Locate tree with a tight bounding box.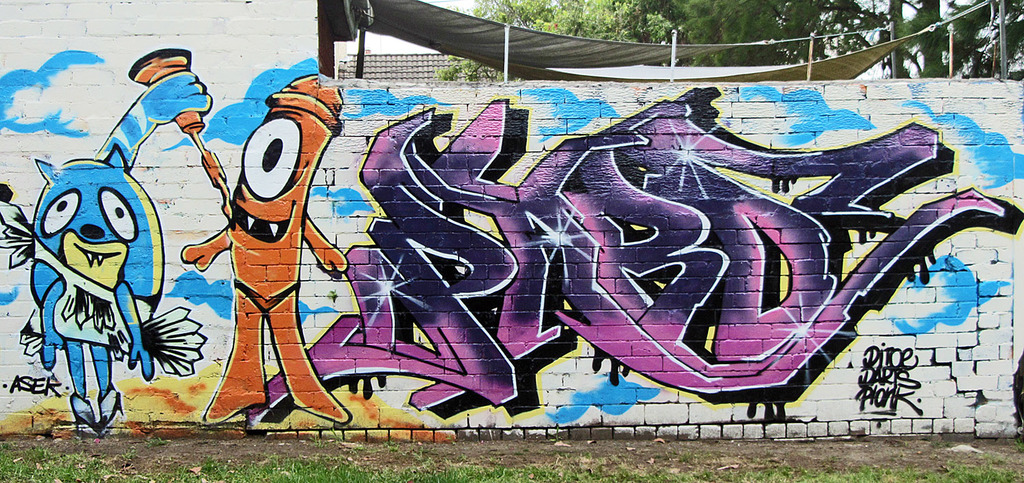
(x1=853, y1=0, x2=1023, y2=79).
